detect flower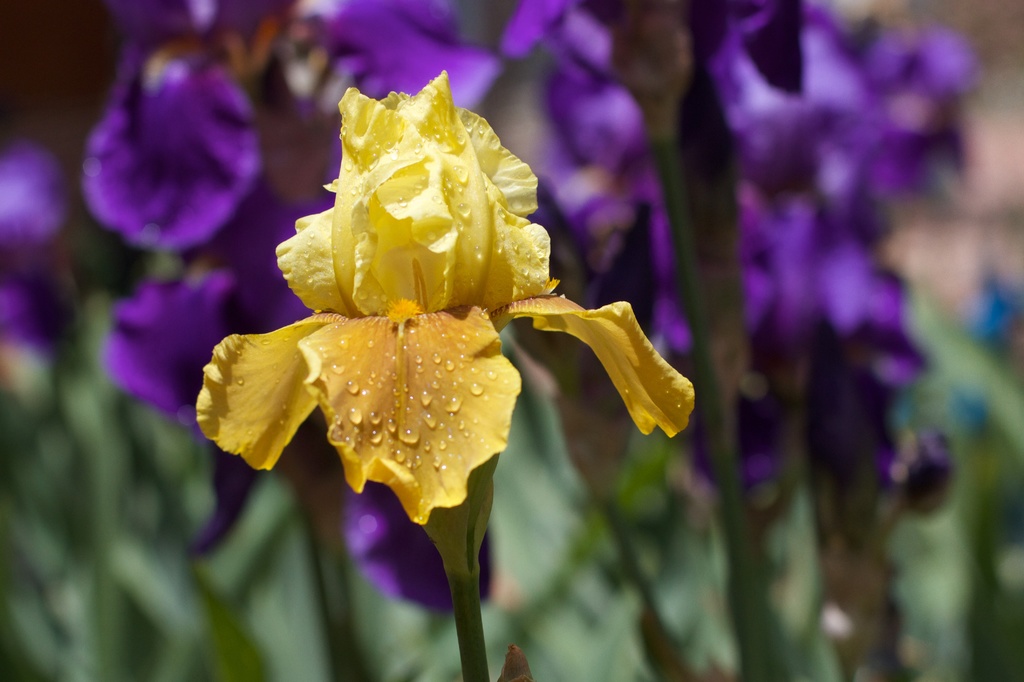
99, 246, 301, 544
